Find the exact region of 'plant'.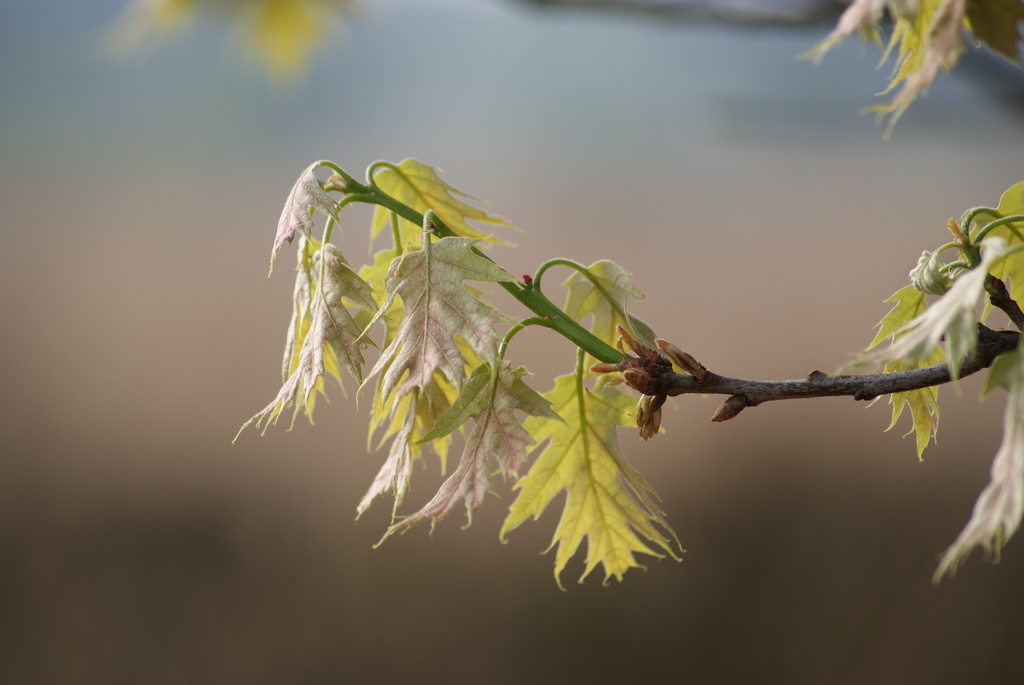
Exact region: region(234, 0, 1023, 592).
